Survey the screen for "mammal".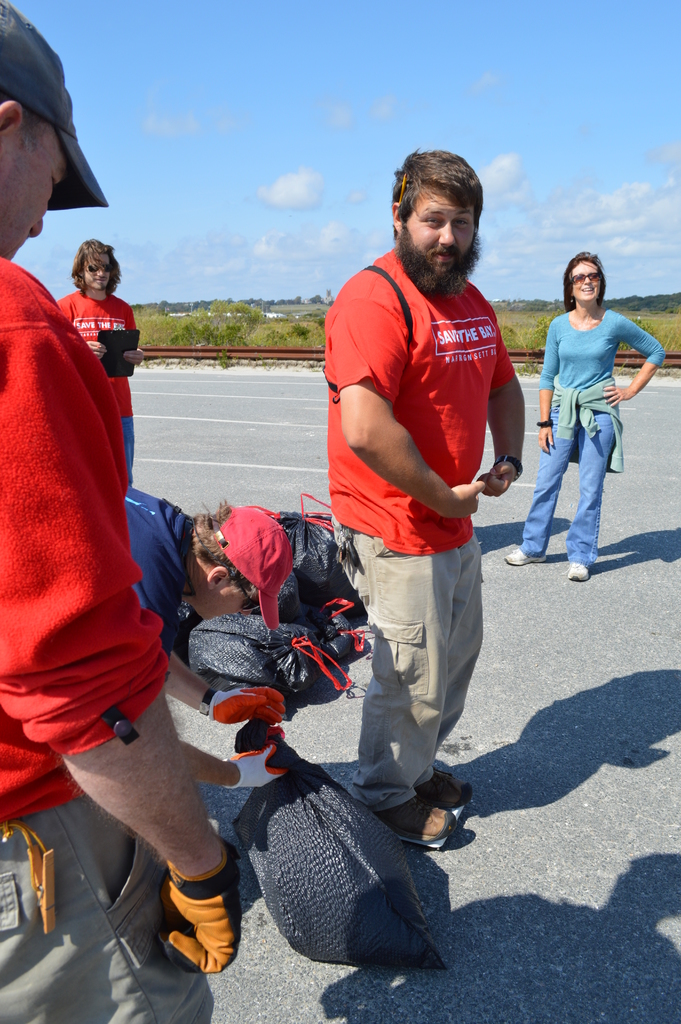
Survey found: [0, 0, 242, 1023].
